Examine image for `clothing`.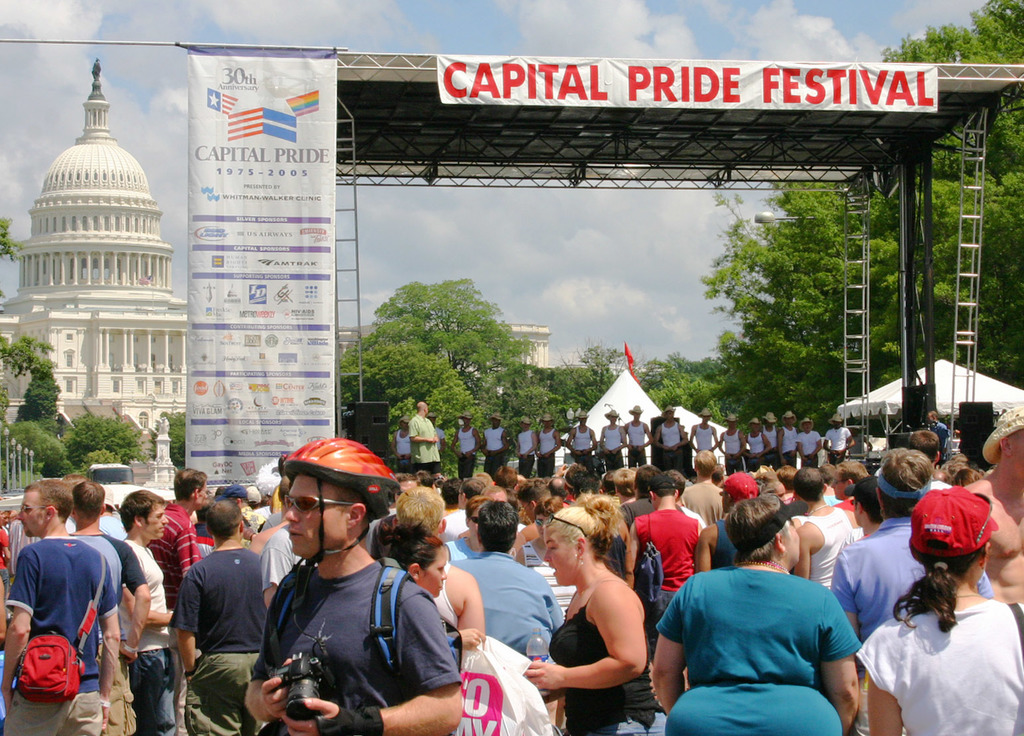
Examination result: x1=408 y1=405 x2=444 y2=474.
